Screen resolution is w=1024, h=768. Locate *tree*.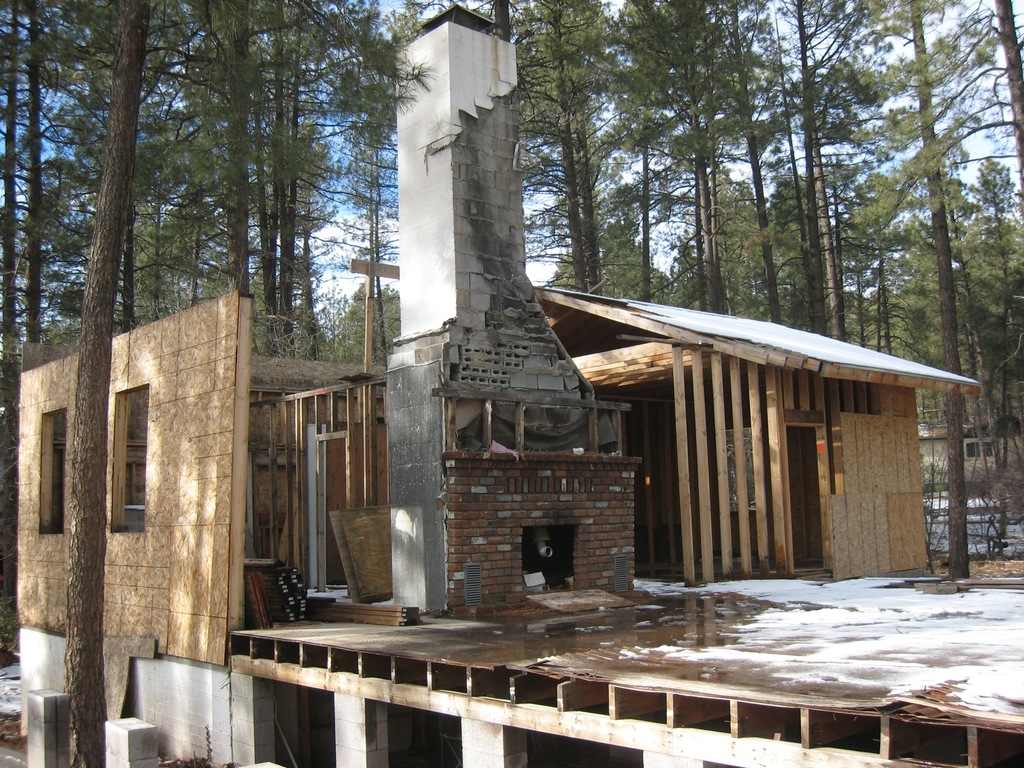
box=[850, 0, 977, 575].
